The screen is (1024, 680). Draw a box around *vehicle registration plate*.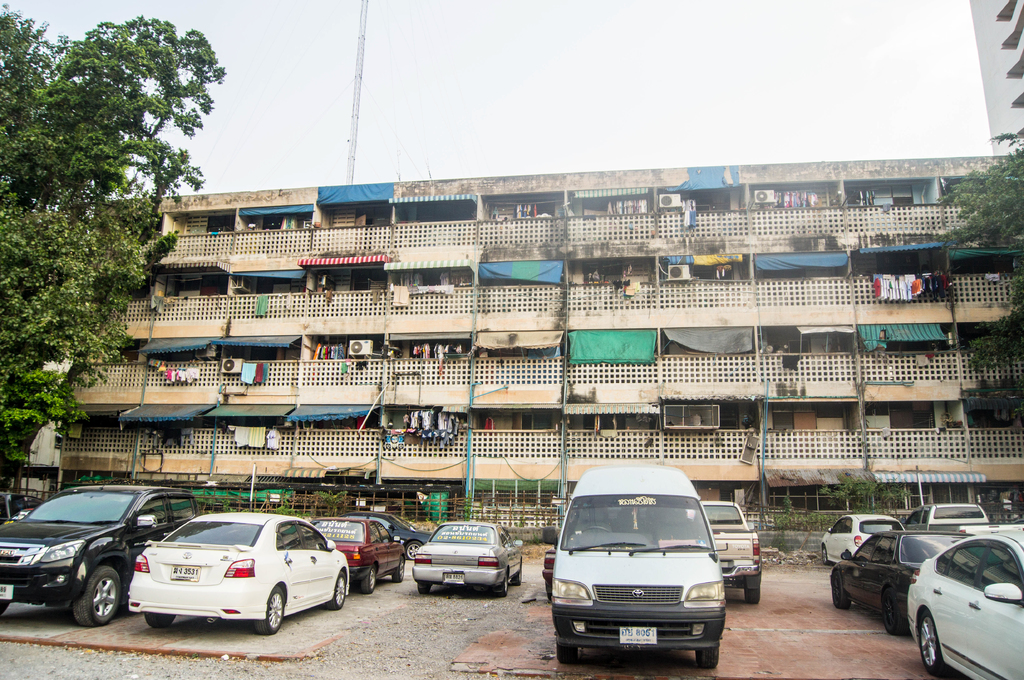
[left=444, top=570, right=465, bottom=585].
